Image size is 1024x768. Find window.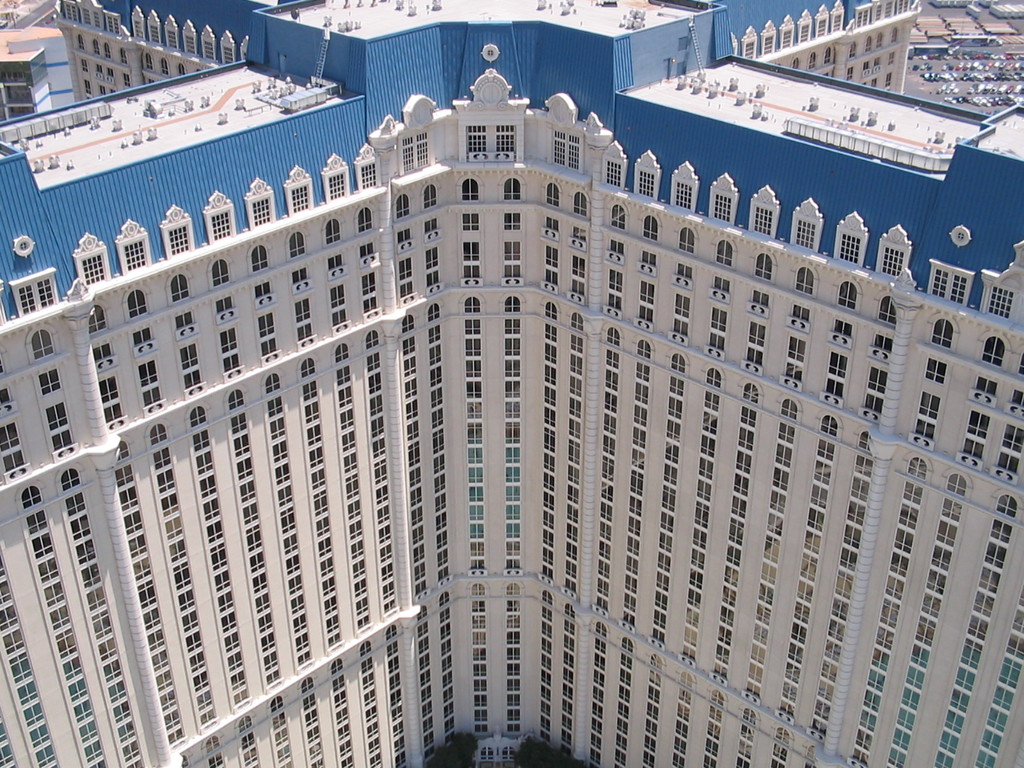
pyautogui.locateOnScreen(414, 575, 429, 598).
